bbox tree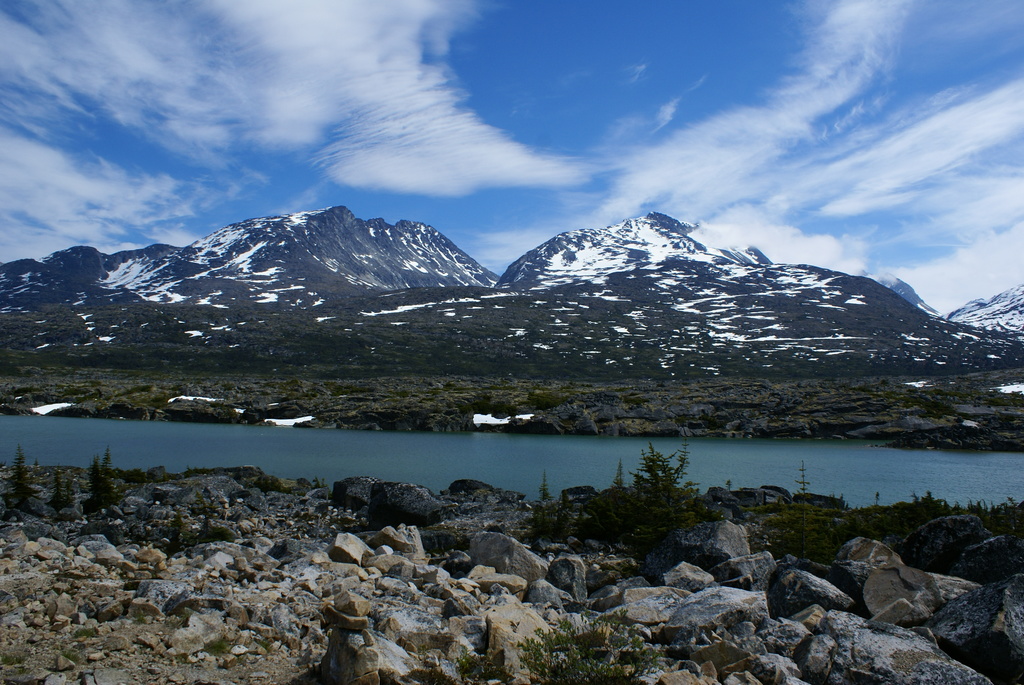
[x1=520, y1=602, x2=653, y2=684]
